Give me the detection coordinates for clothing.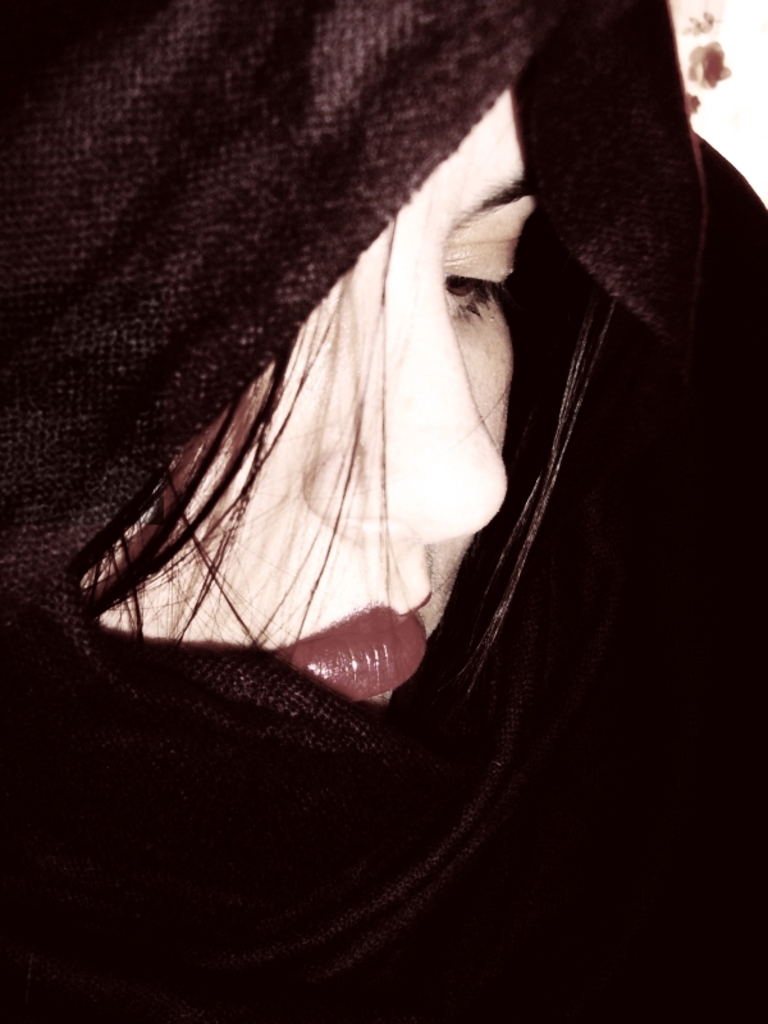
0,0,767,1023.
